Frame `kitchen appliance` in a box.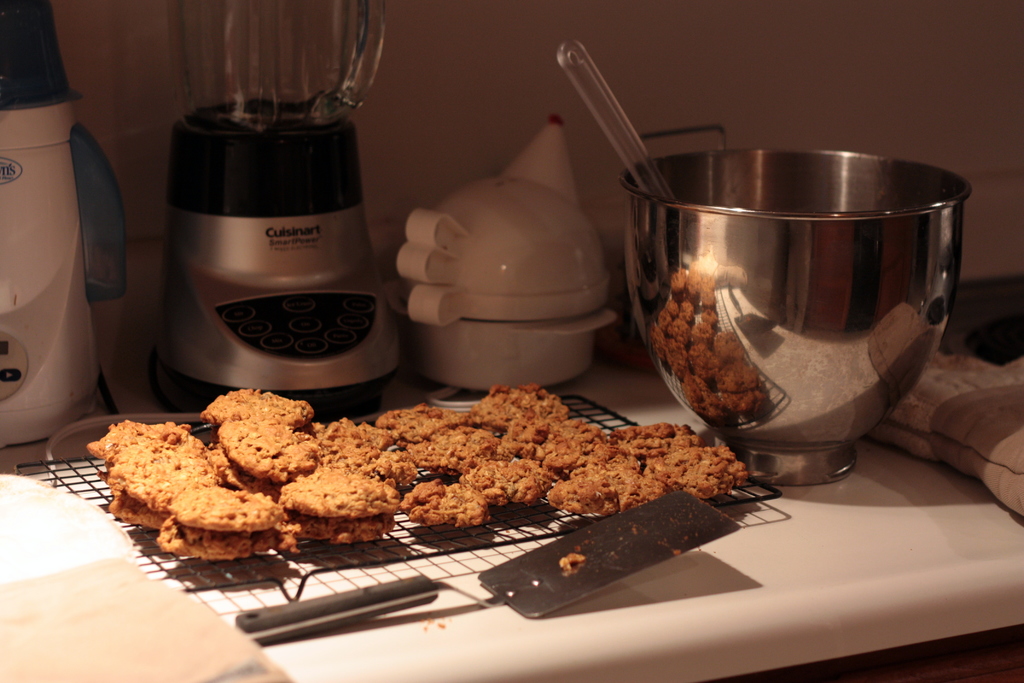
<box>616,124,967,485</box>.
